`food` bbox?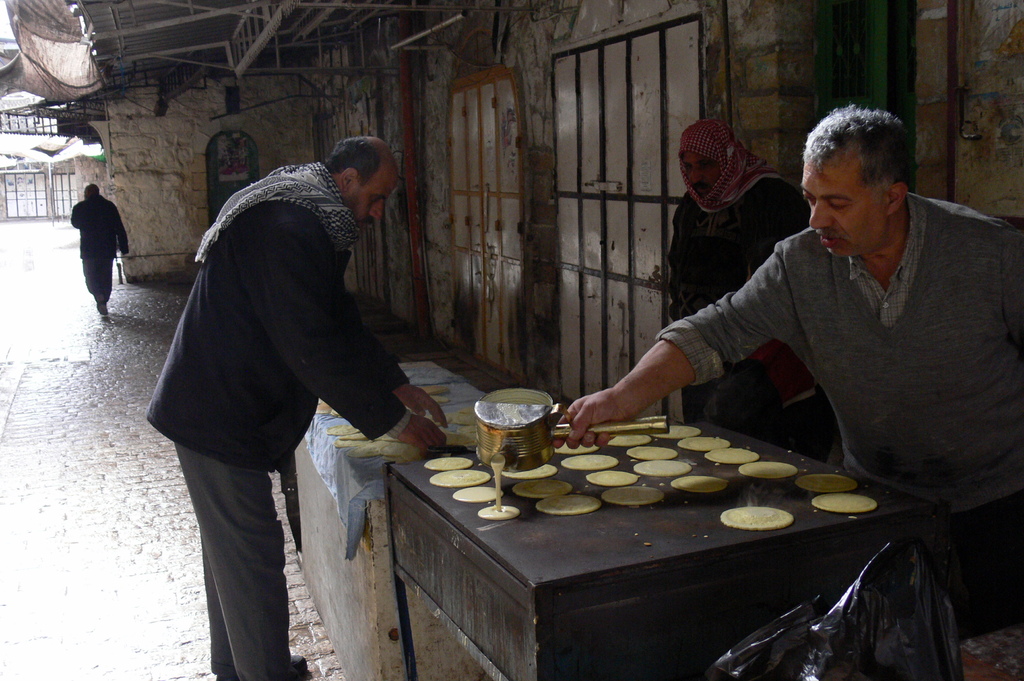
region(501, 463, 559, 479)
